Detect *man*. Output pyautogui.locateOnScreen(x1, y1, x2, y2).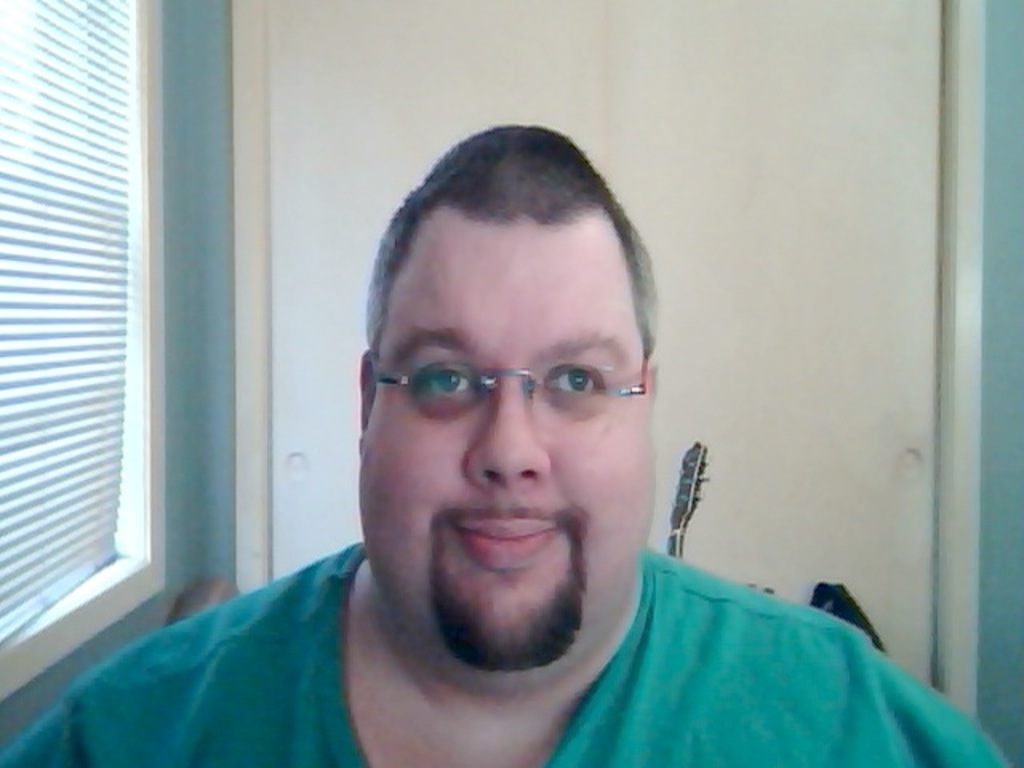
pyautogui.locateOnScreen(134, 130, 944, 747).
